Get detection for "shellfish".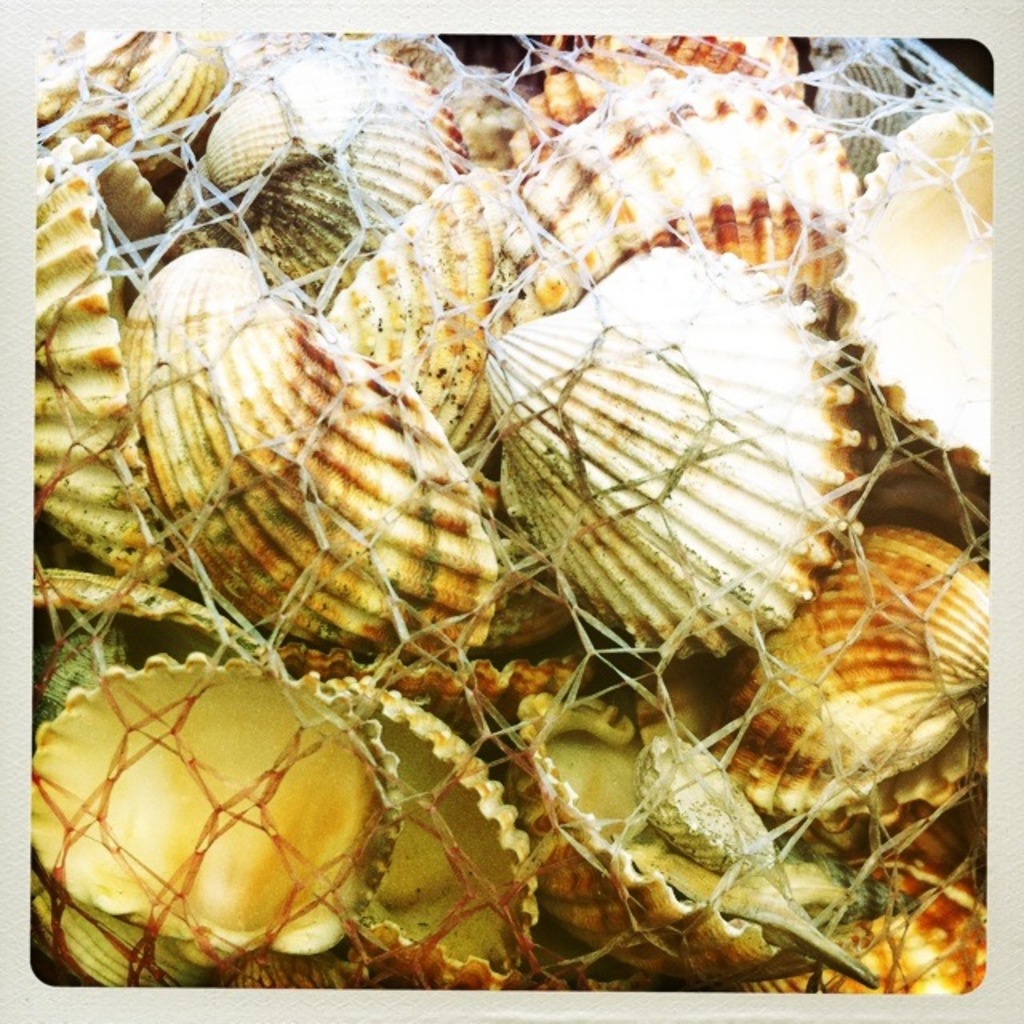
Detection: 99/216/499/630.
